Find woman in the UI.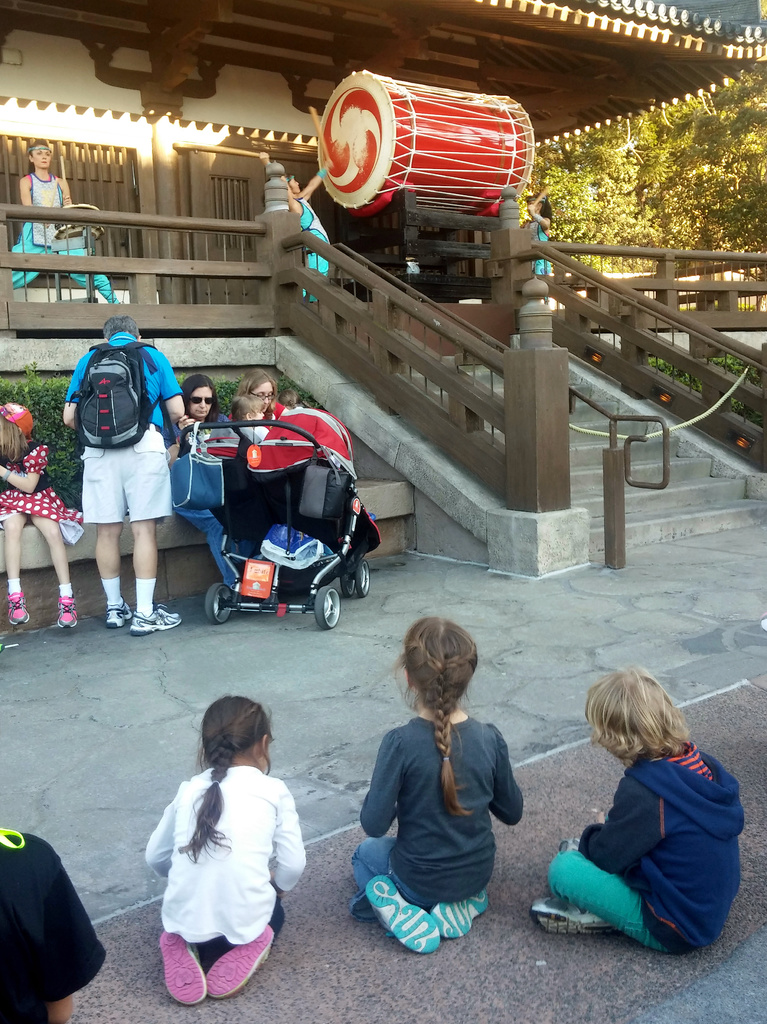
UI element at {"left": 164, "top": 360, "right": 266, "bottom": 614}.
